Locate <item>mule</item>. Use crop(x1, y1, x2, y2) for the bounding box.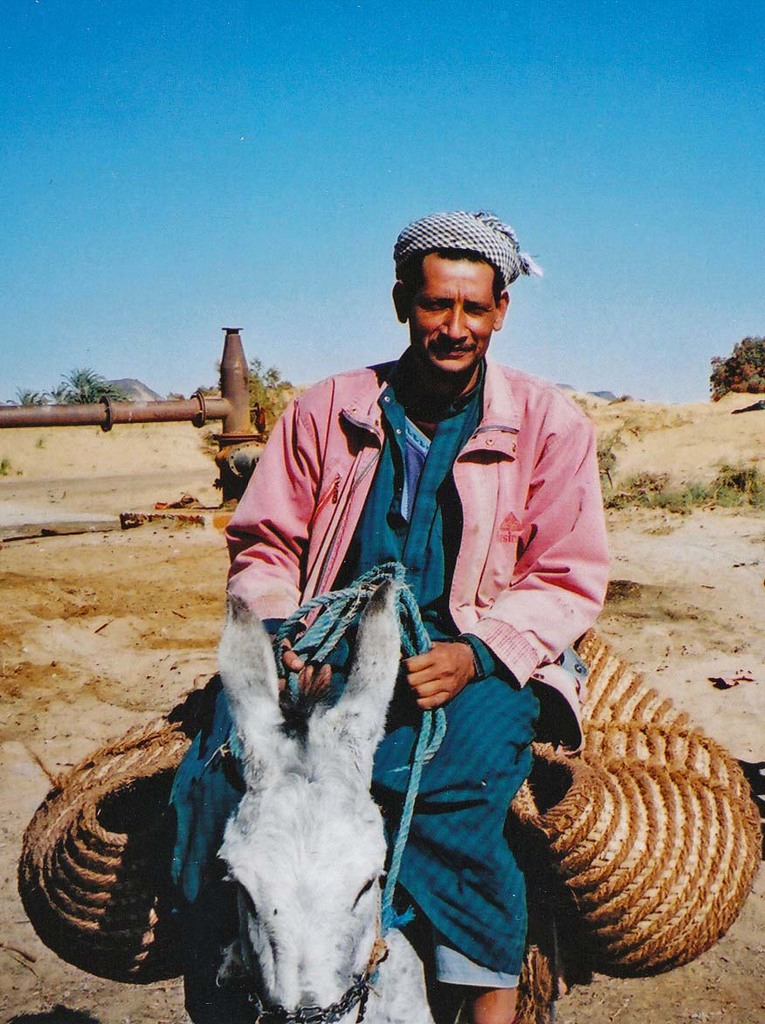
crop(217, 584, 465, 1023).
